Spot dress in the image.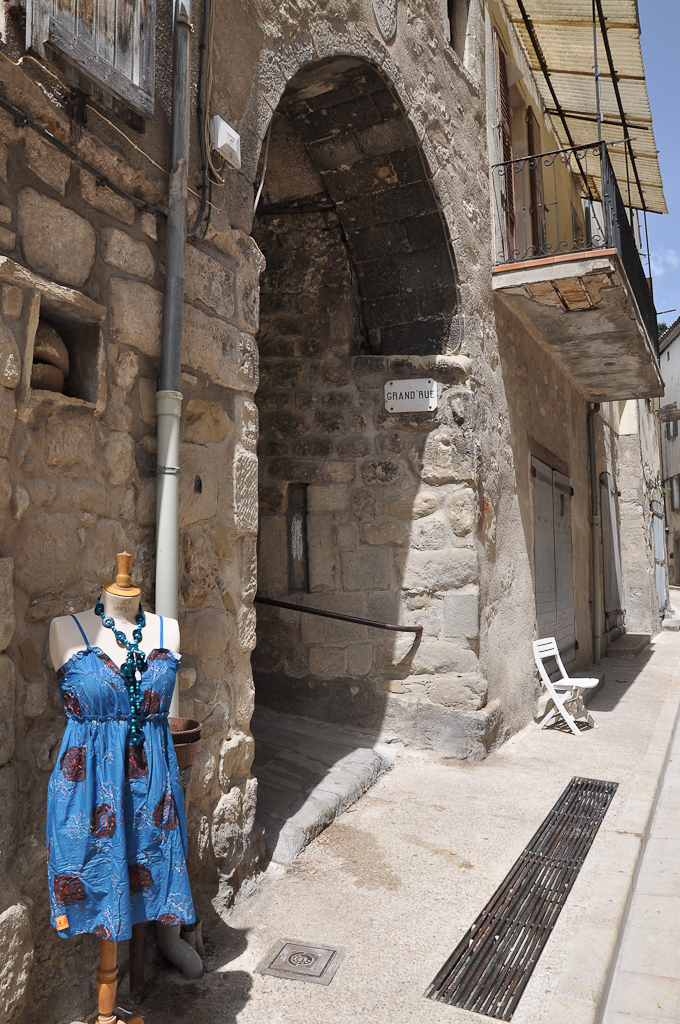
dress found at 47, 616, 196, 944.
